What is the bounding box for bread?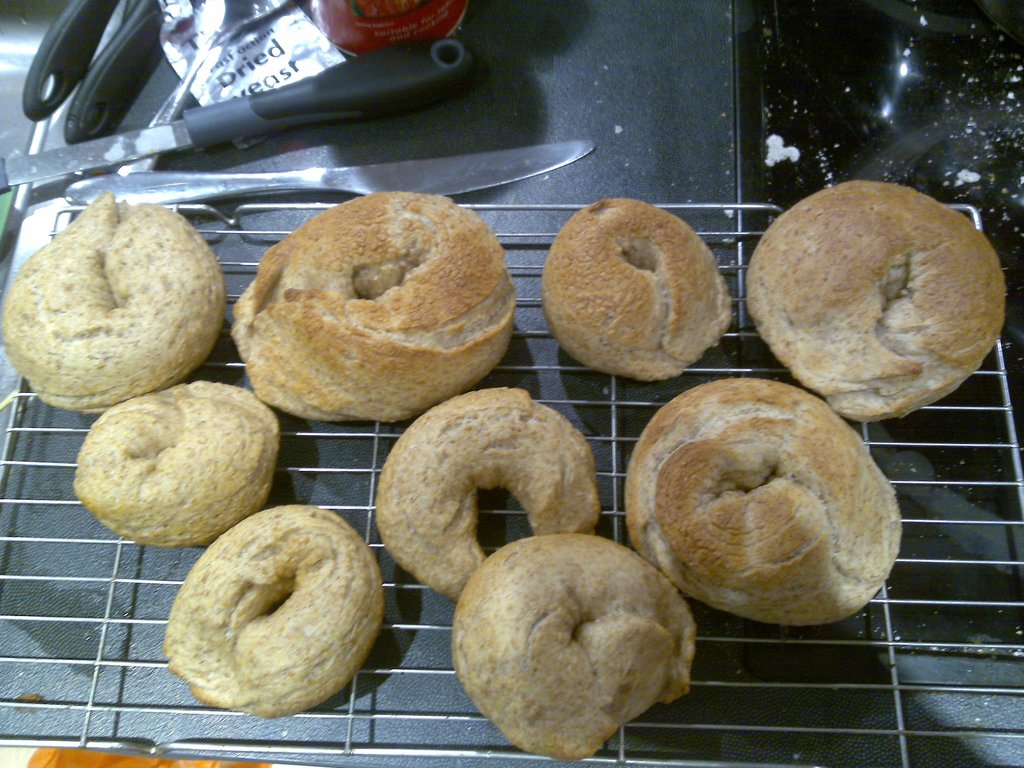
box=[742, 180, 1010, 424].
